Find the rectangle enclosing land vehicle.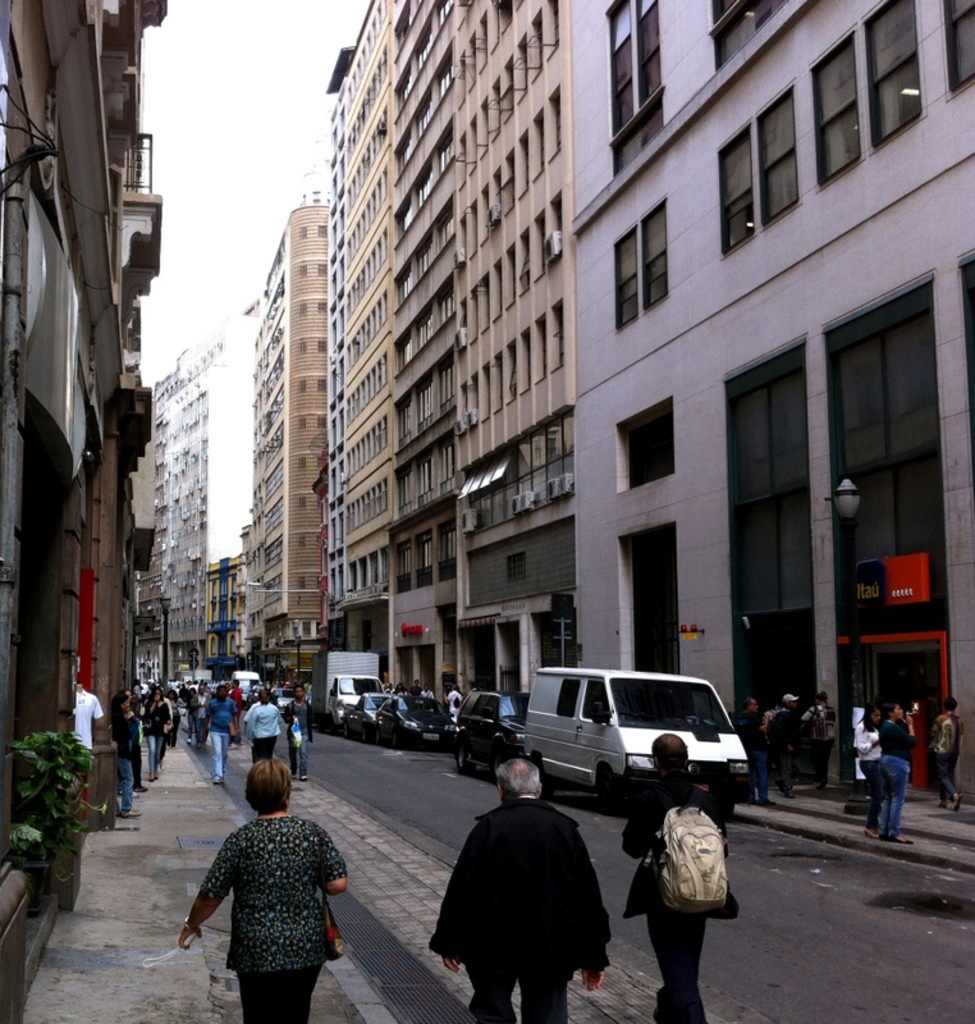
box=[481, 677, 759, 831].
